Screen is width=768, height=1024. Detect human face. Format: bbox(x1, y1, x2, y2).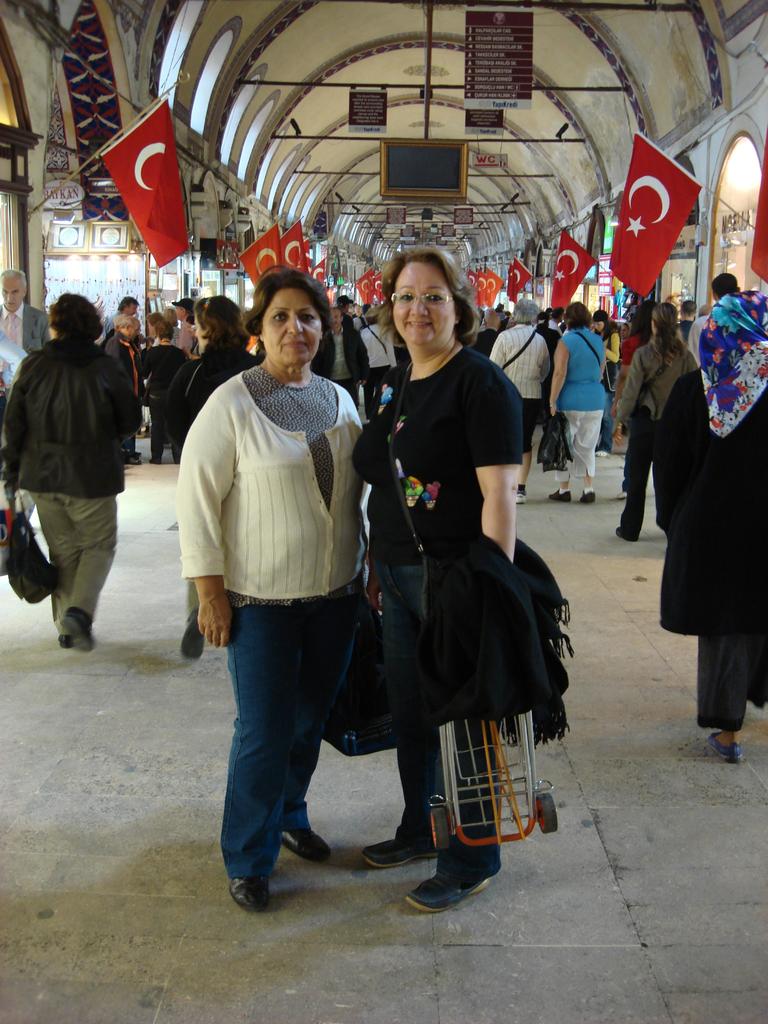
bbox(129, 322, 141, 340).
